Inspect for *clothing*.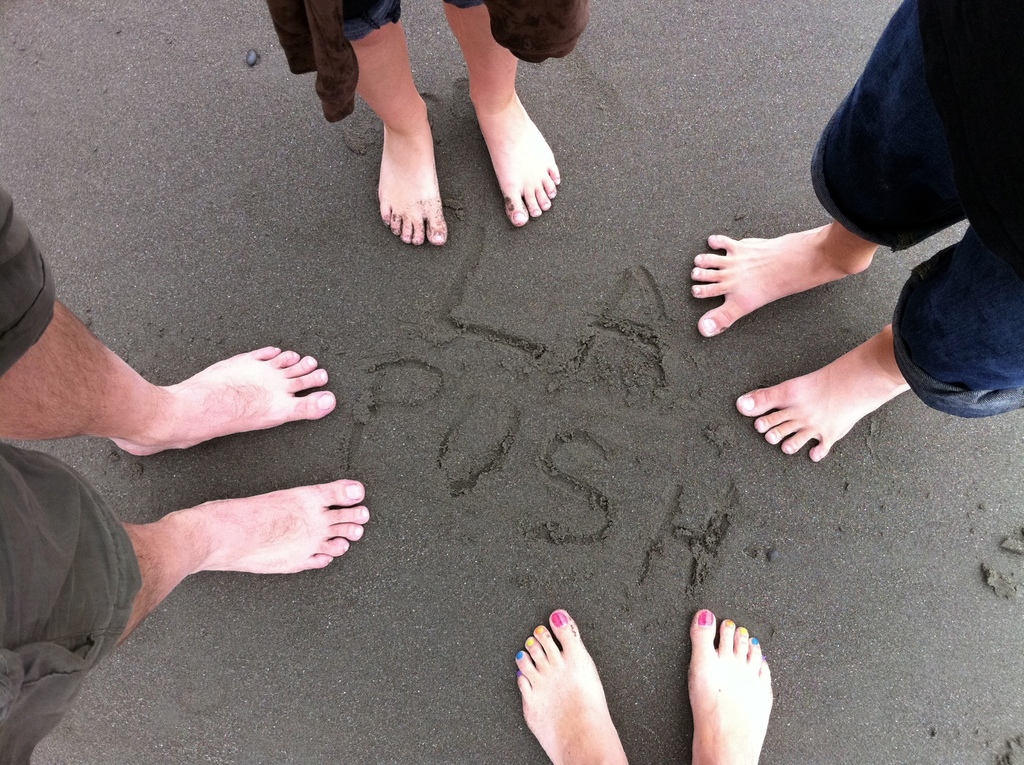
Inspection: x1=264 y1=1 x2=403 y2=119.
